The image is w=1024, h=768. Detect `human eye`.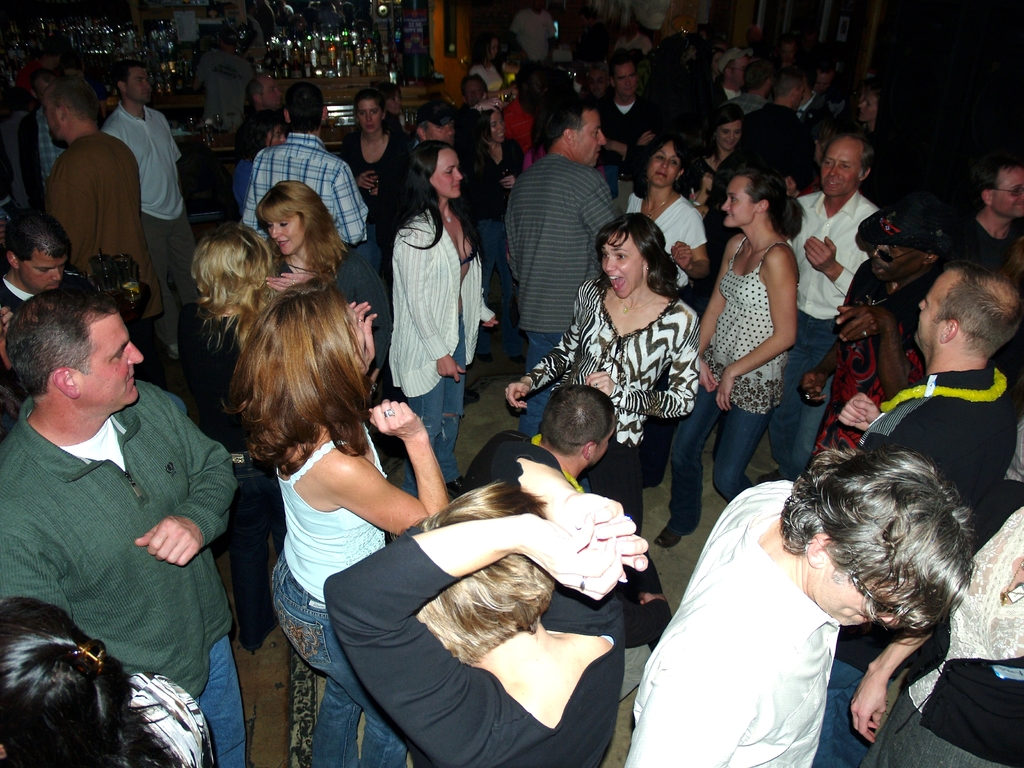
Detection: x1=612 y1=248 x2=628 y2=264.
